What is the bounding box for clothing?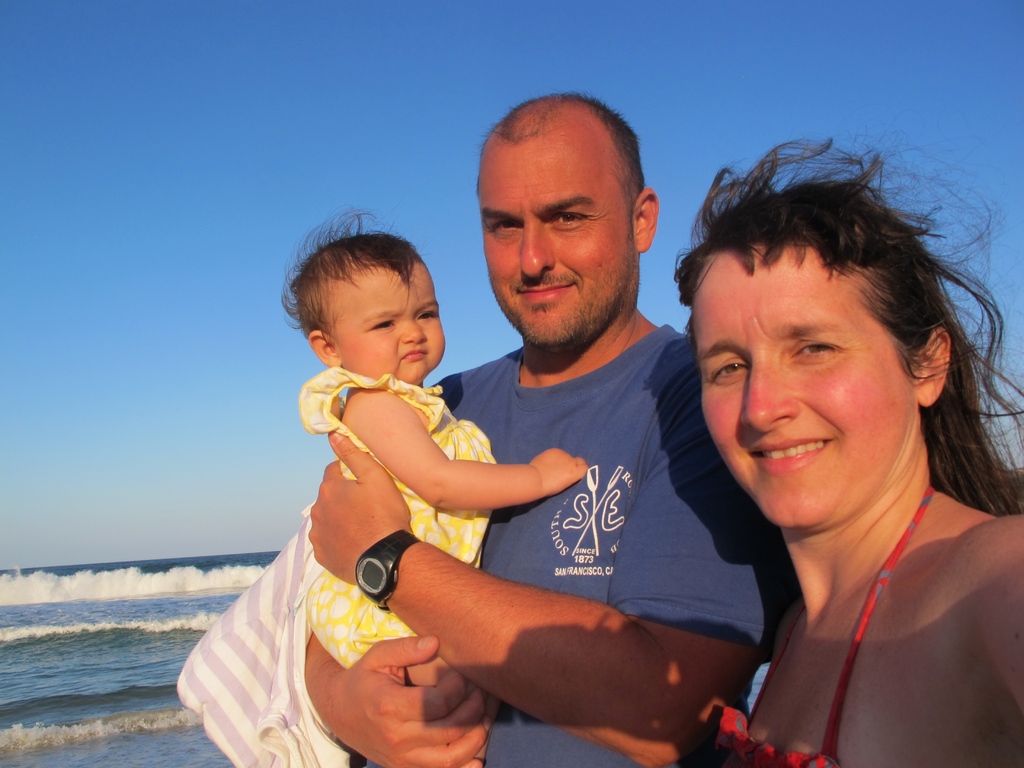
[left=302, top=358, right=500, bottom=675].
